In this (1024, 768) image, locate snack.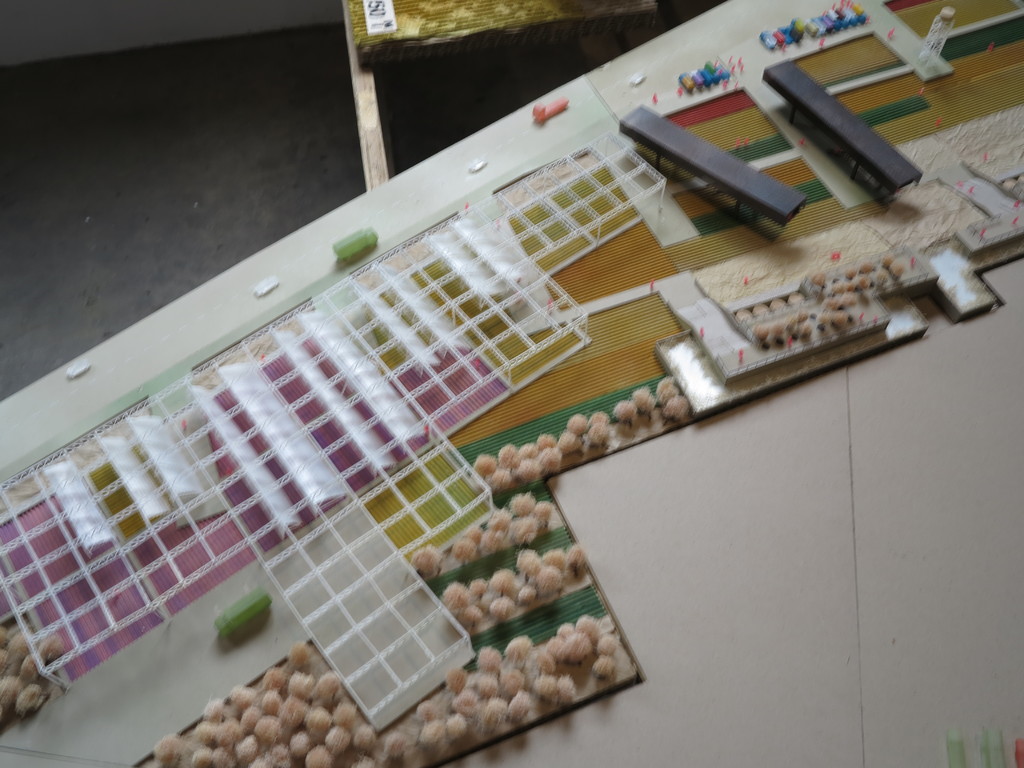
Bounding box: 735,249,908,348.
